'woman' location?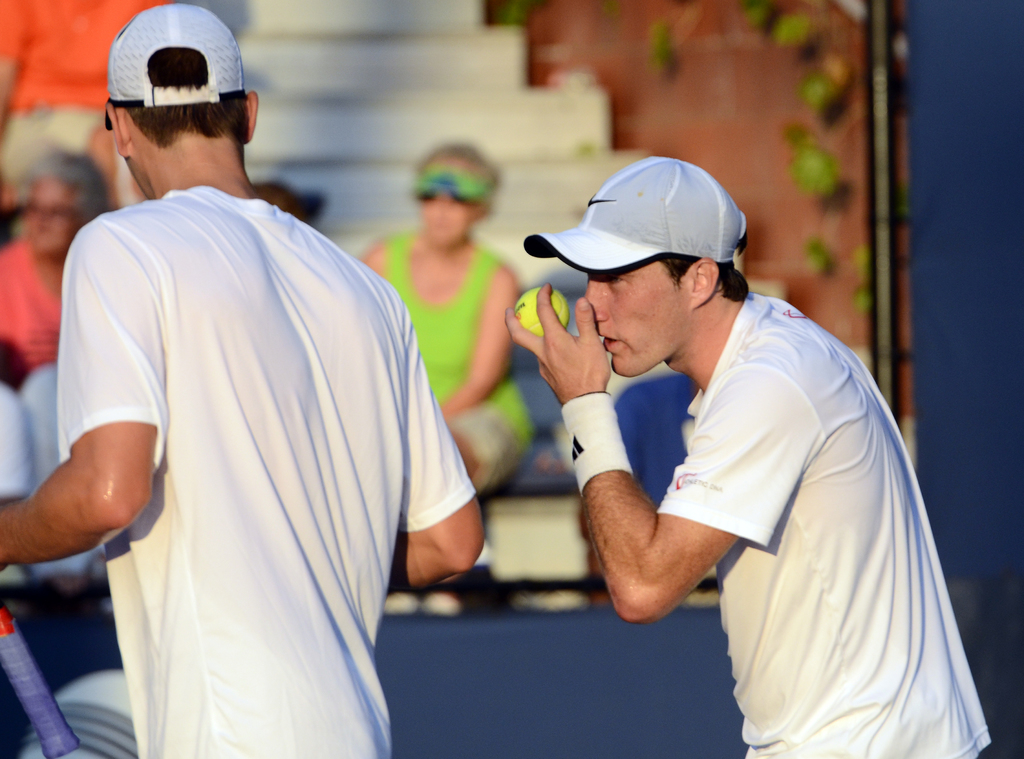
(0,140,127,585)
